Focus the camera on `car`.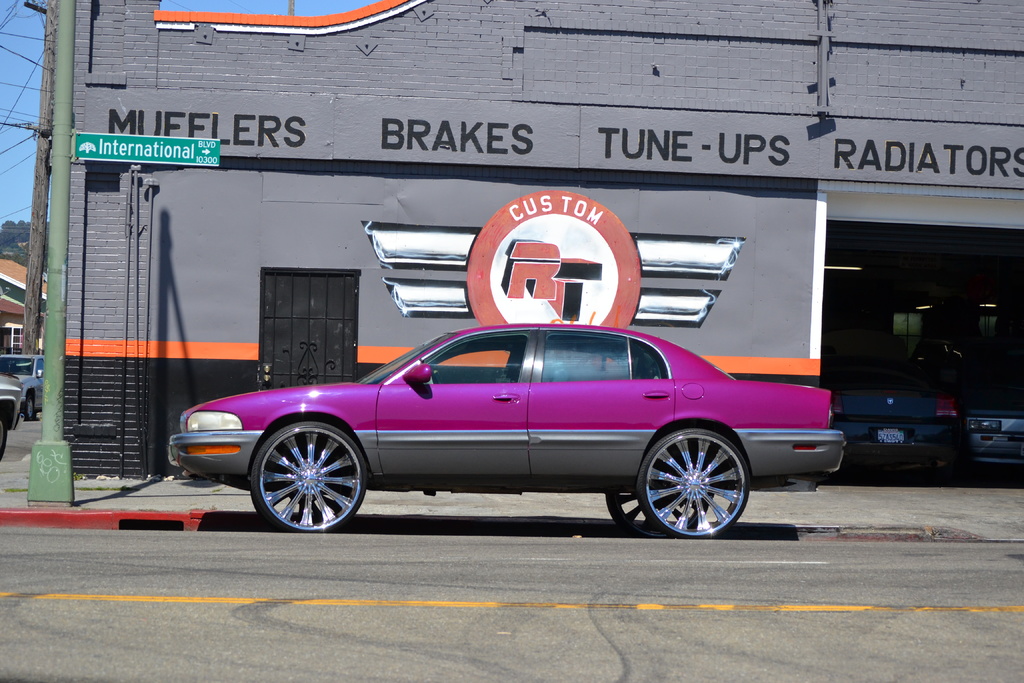
Focus region: (974, 411, 1023, 470).
